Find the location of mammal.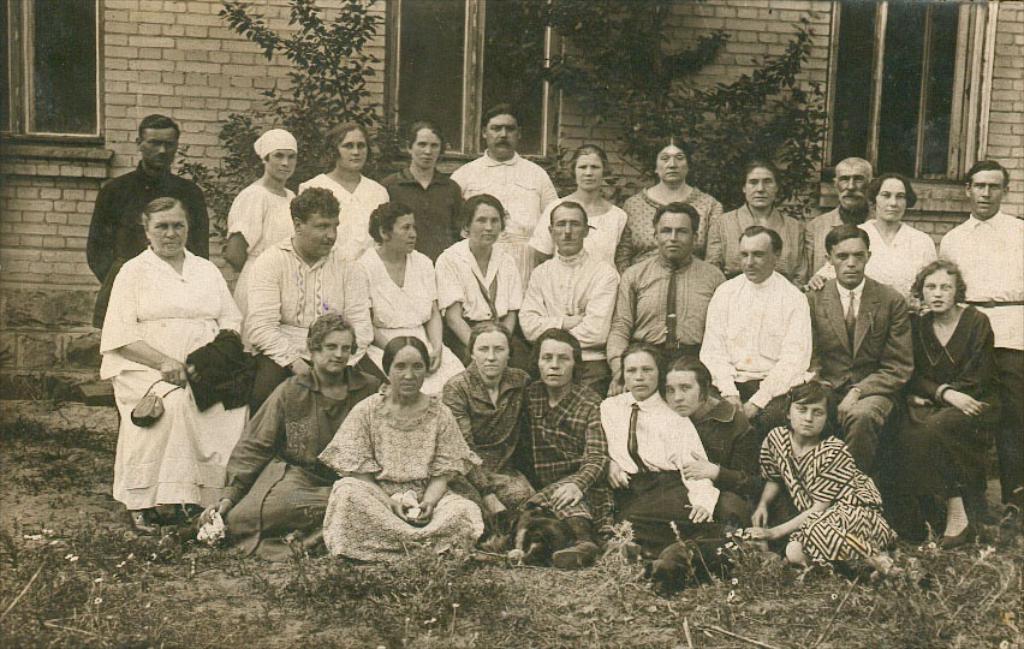
Location: 816/171/937/304.
